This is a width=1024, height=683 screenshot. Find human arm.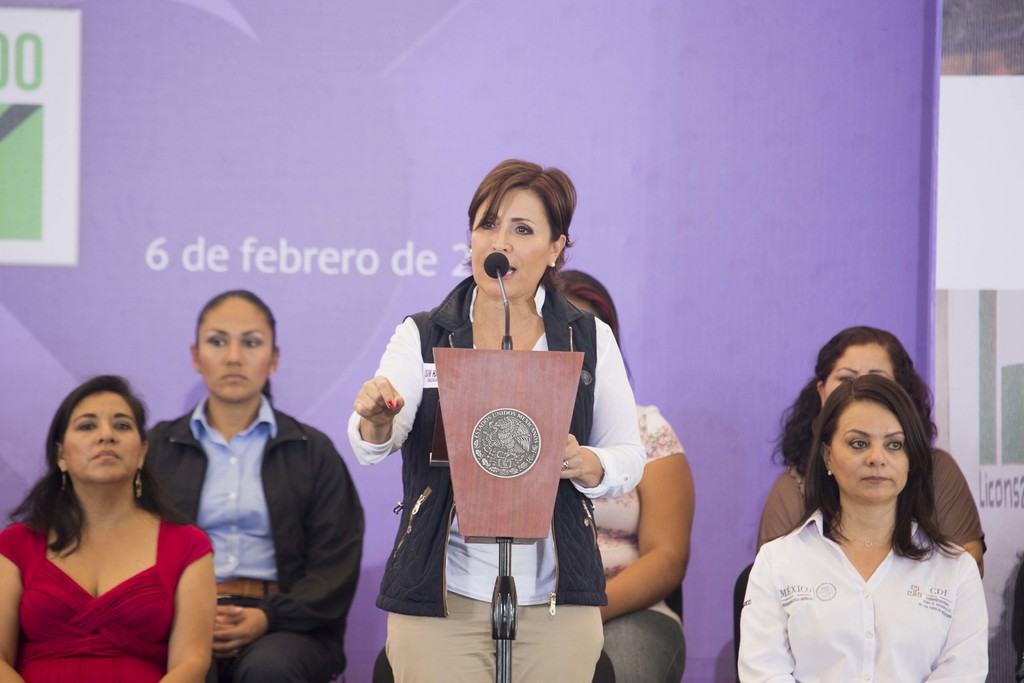
Bounding box: BBox(0, 525, 26, 682).
